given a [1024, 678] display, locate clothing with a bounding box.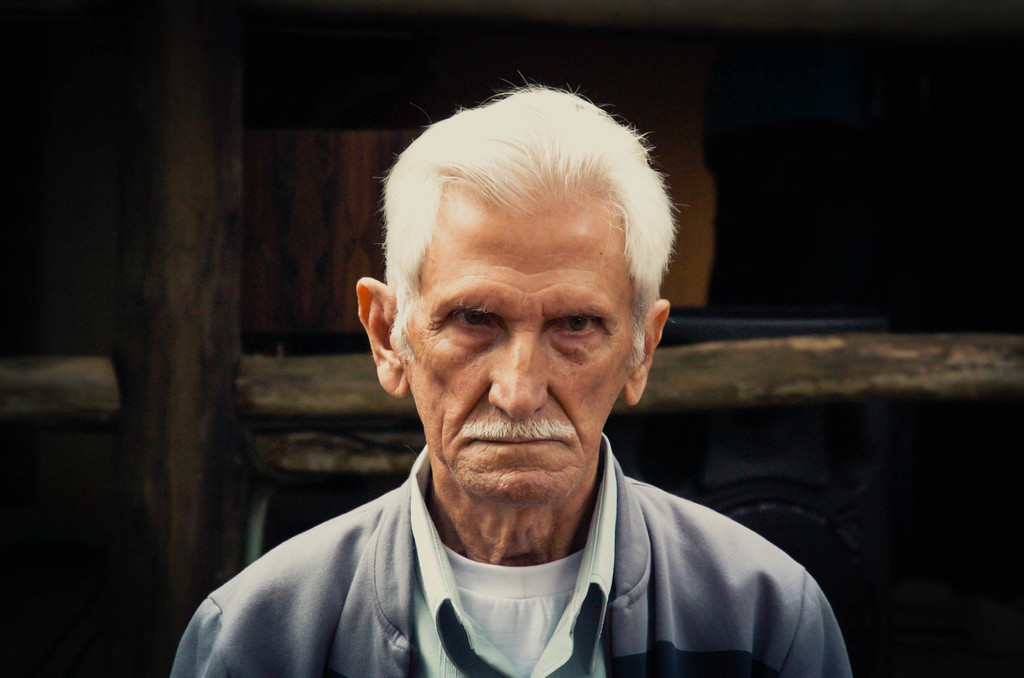
Located: [left=168, top=433, right=851, bottom=677].
